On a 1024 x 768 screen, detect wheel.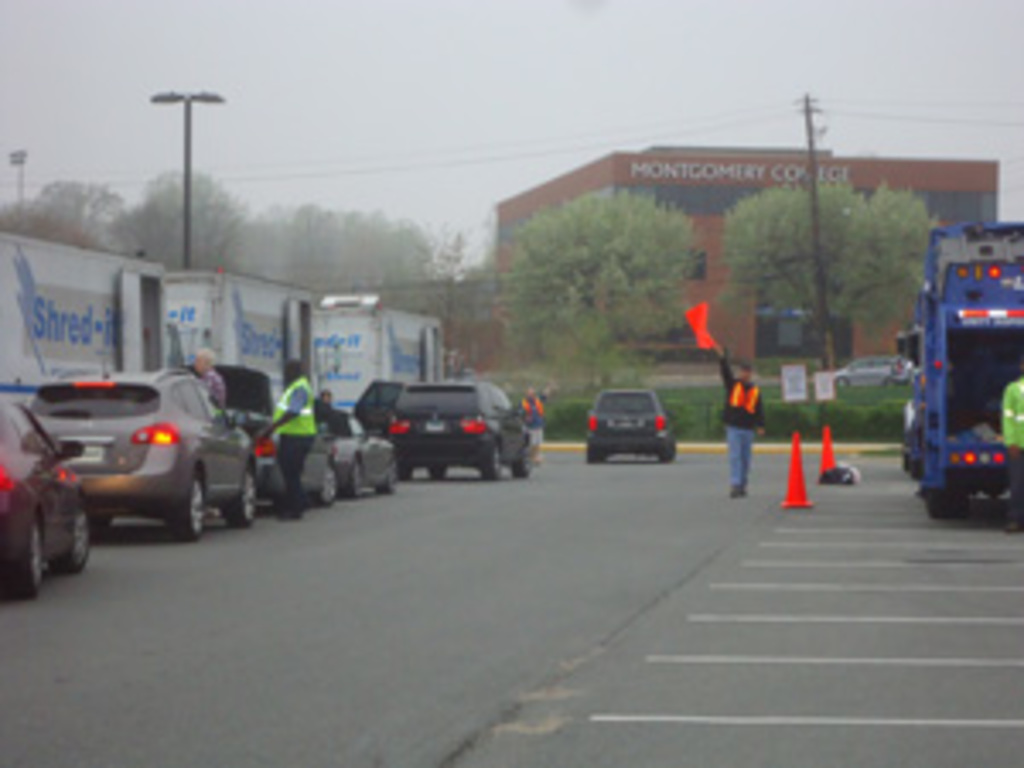
x1=915 y1=492 x2=959 y2=522.
